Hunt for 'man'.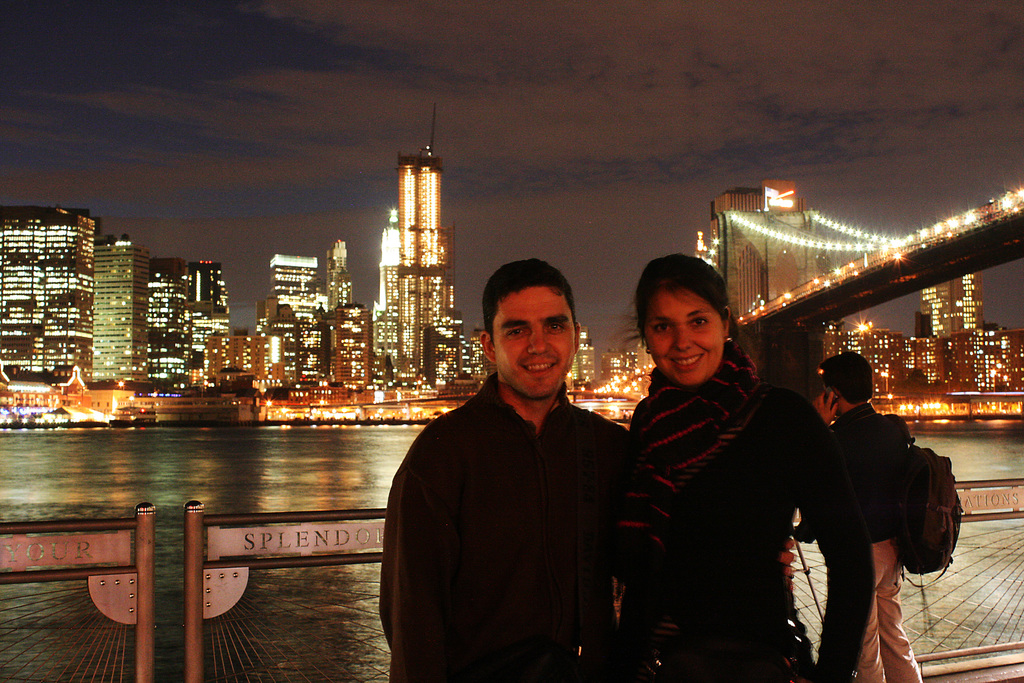
Hunted down at box(791, 352, 966, 682).
